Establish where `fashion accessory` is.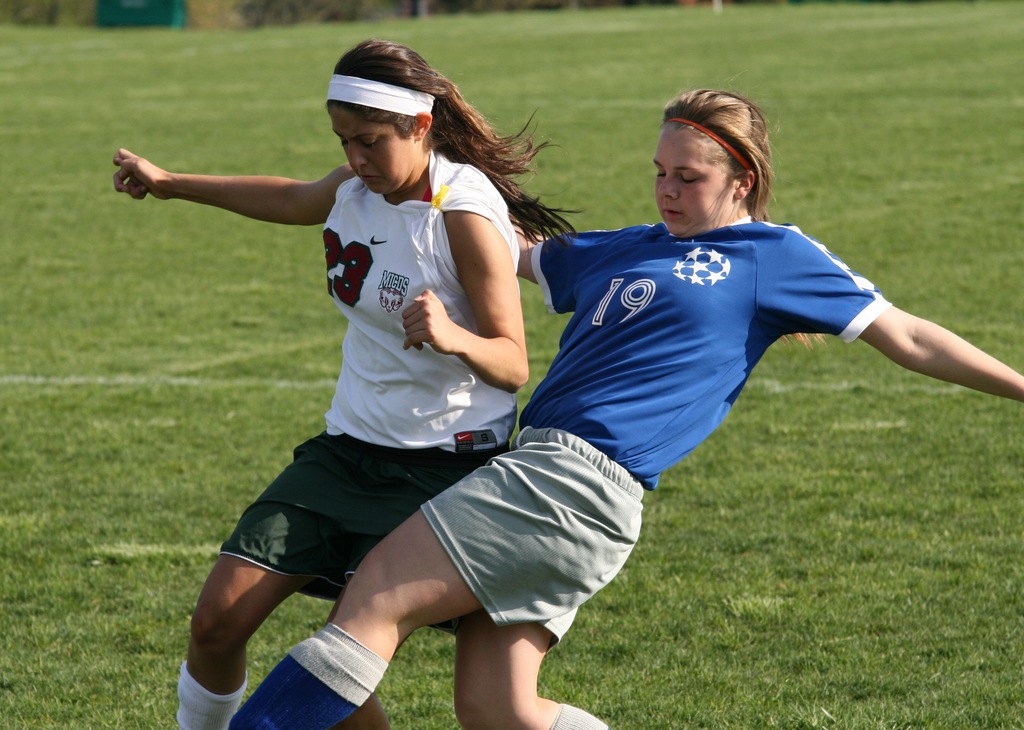
Established at 176:659:247:729.
